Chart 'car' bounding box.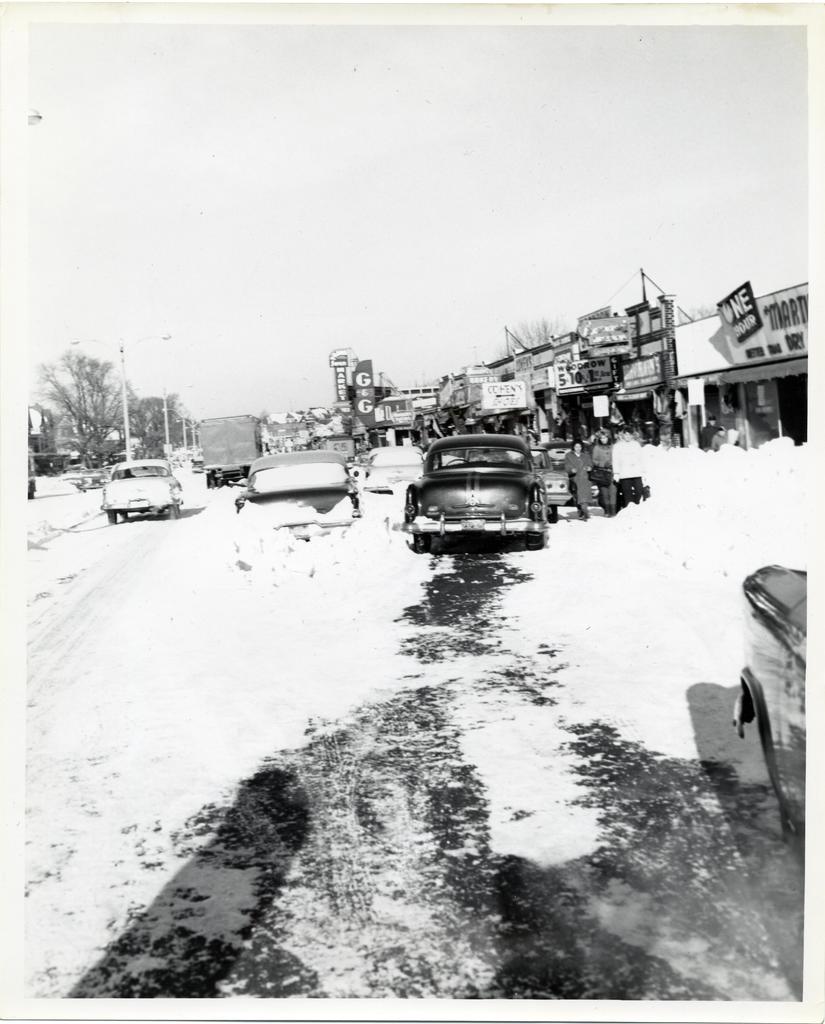
Charted: (728, 561, 808, 842).
